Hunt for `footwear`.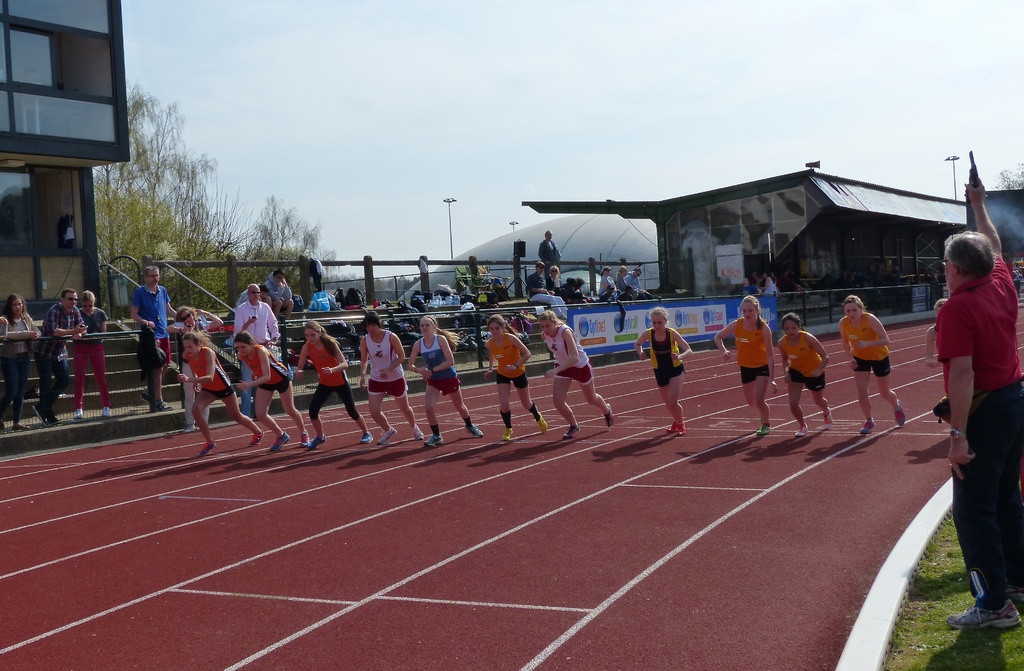
Hunted down at 306 438 326 451.
